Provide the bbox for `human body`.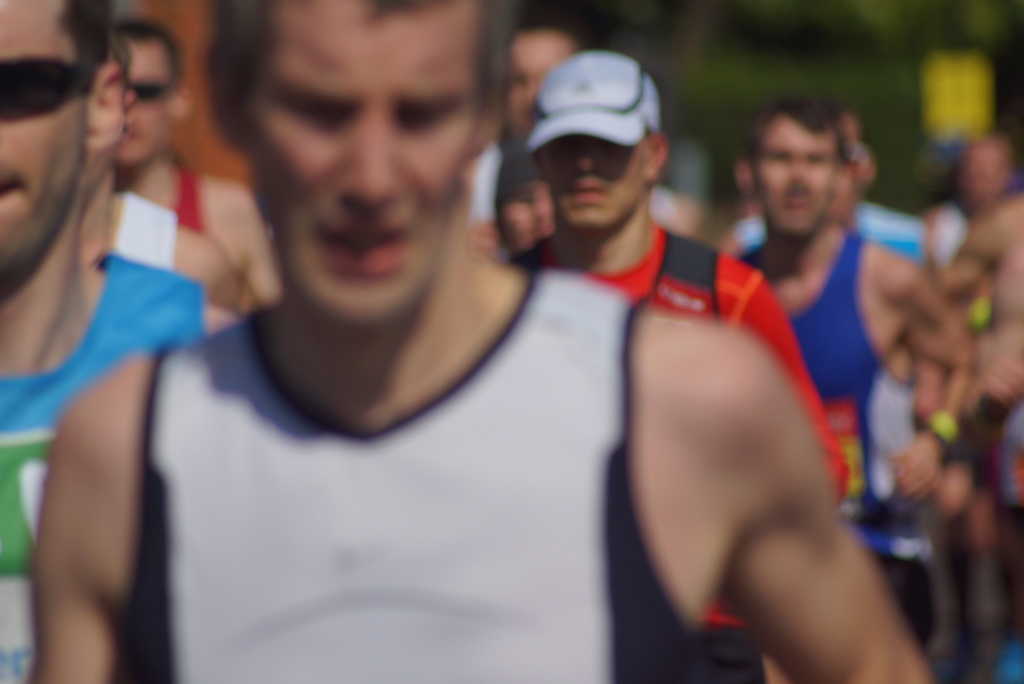
[left=932, top=137, right=1023, bottom=263].
